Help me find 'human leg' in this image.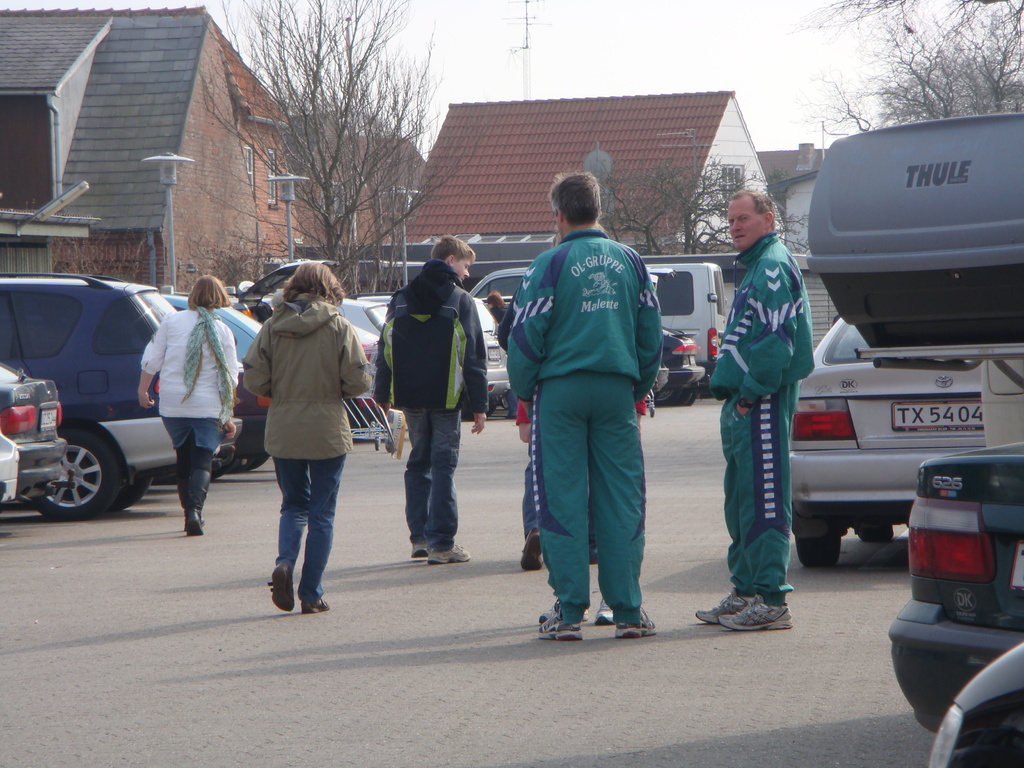
Found it: Rect(534, 368, 584, 637).
